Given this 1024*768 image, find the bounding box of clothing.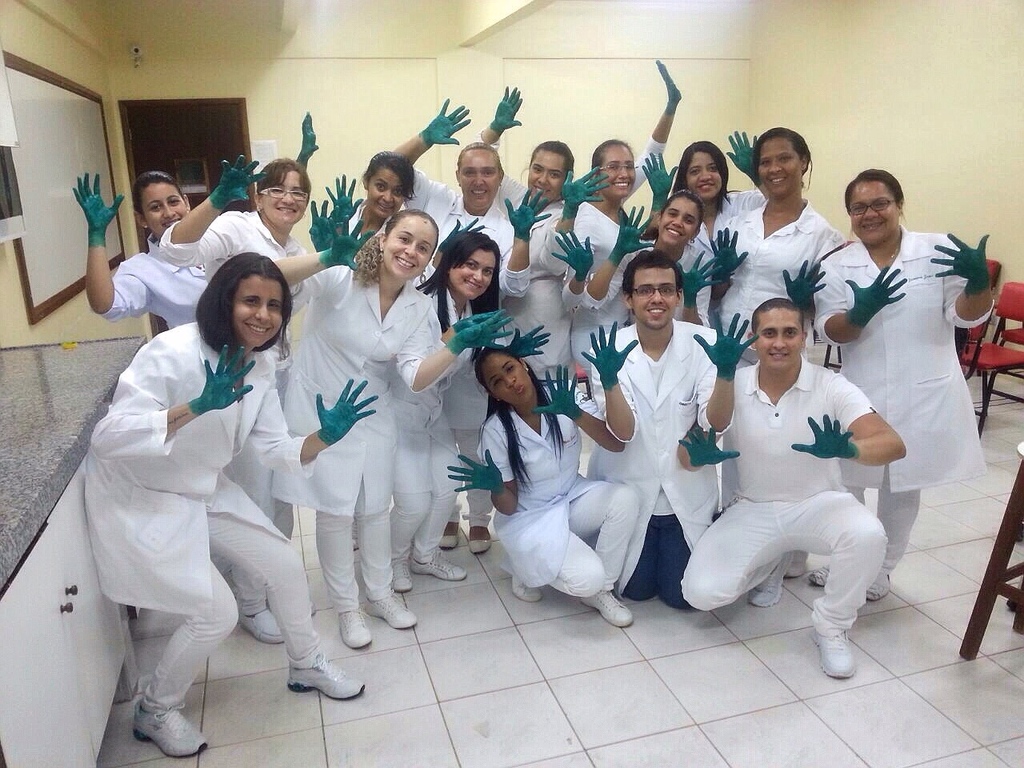
BBox(563, 204, 654, 454).
